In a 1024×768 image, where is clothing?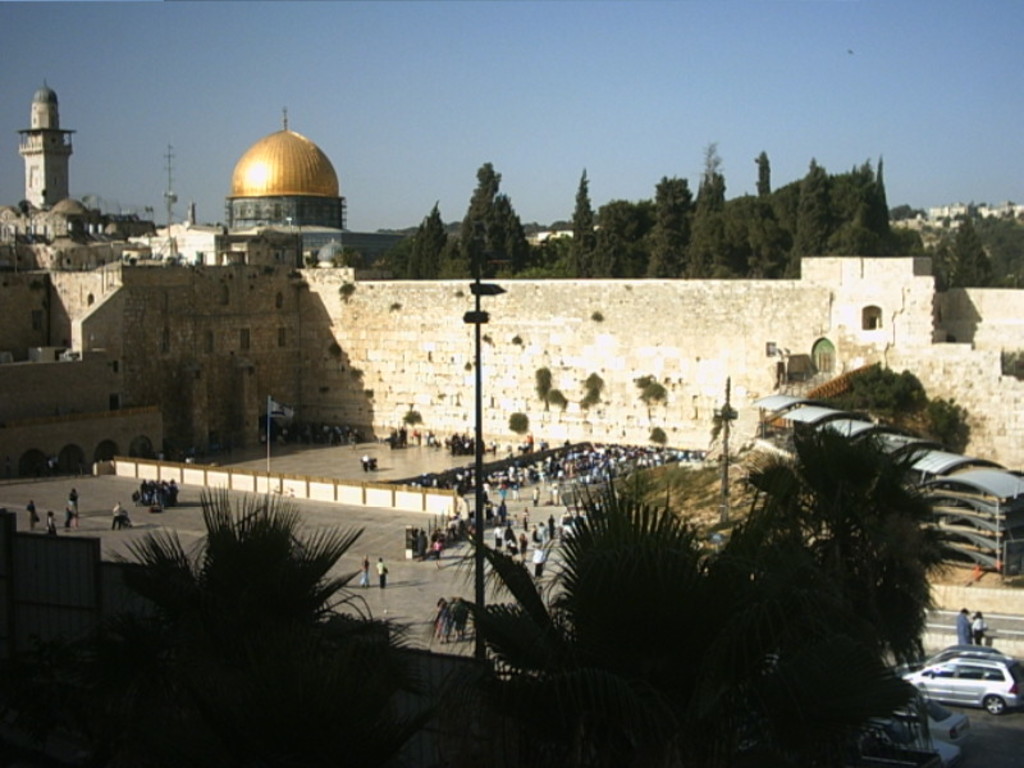
{"x1": 970, "y1": 616, "x2": 983, "y2": 646}.
